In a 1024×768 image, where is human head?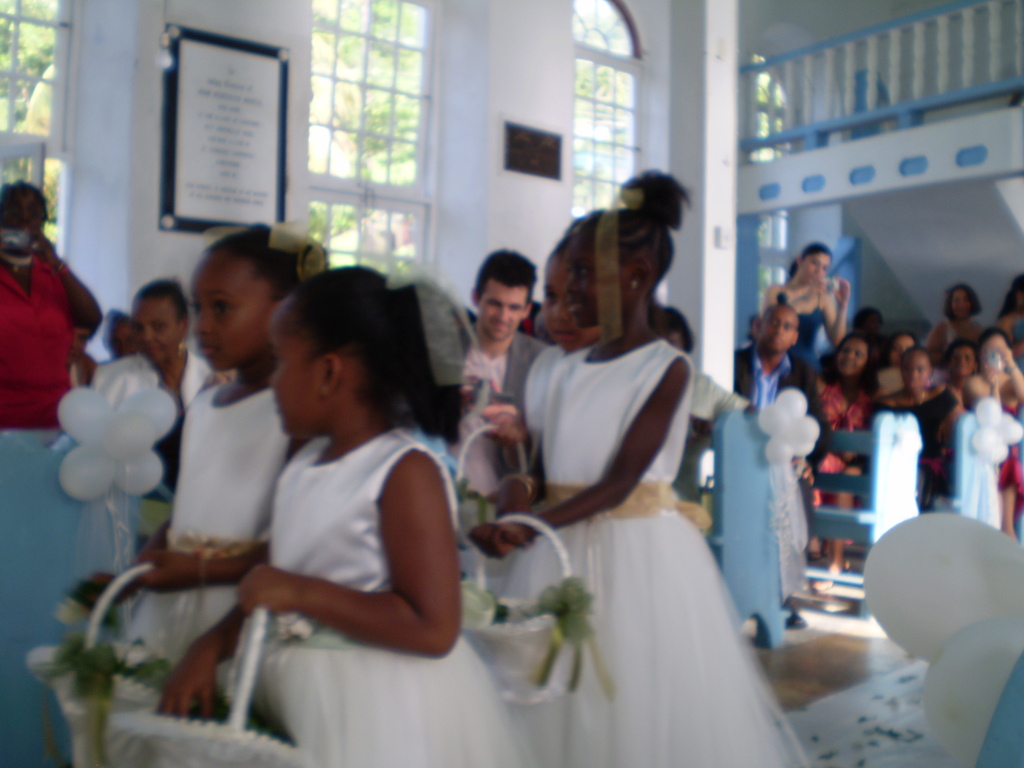
(749, 300, 808, 355).
